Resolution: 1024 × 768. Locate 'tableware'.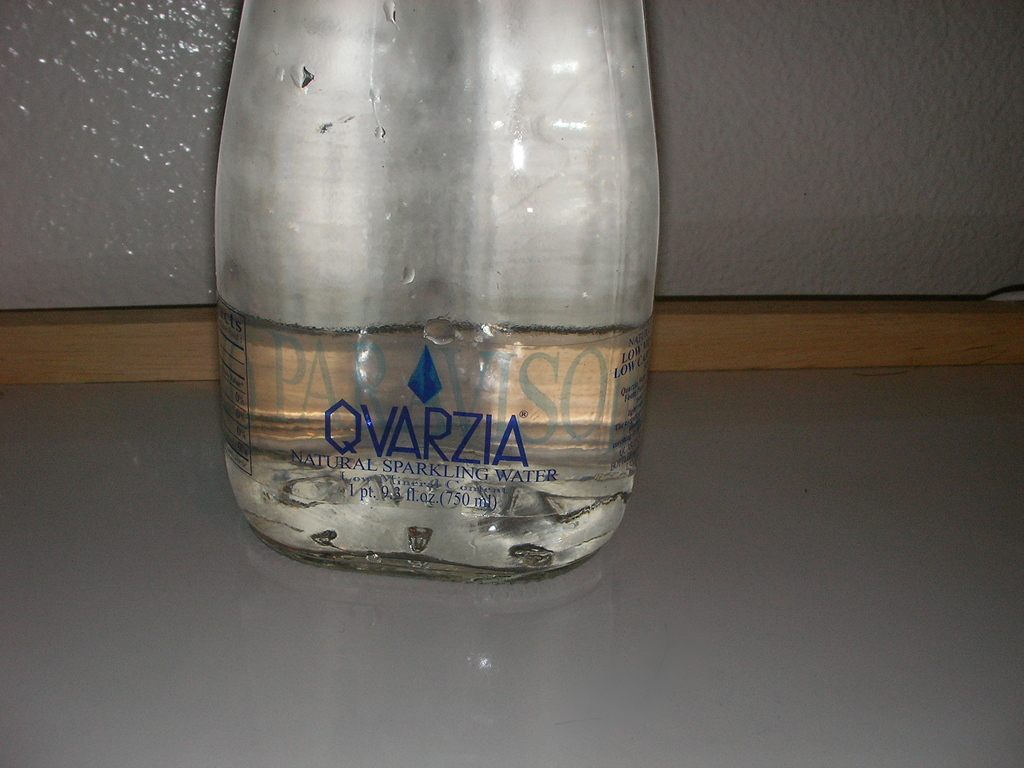
<region>214, 0, 665, 593</region>.
